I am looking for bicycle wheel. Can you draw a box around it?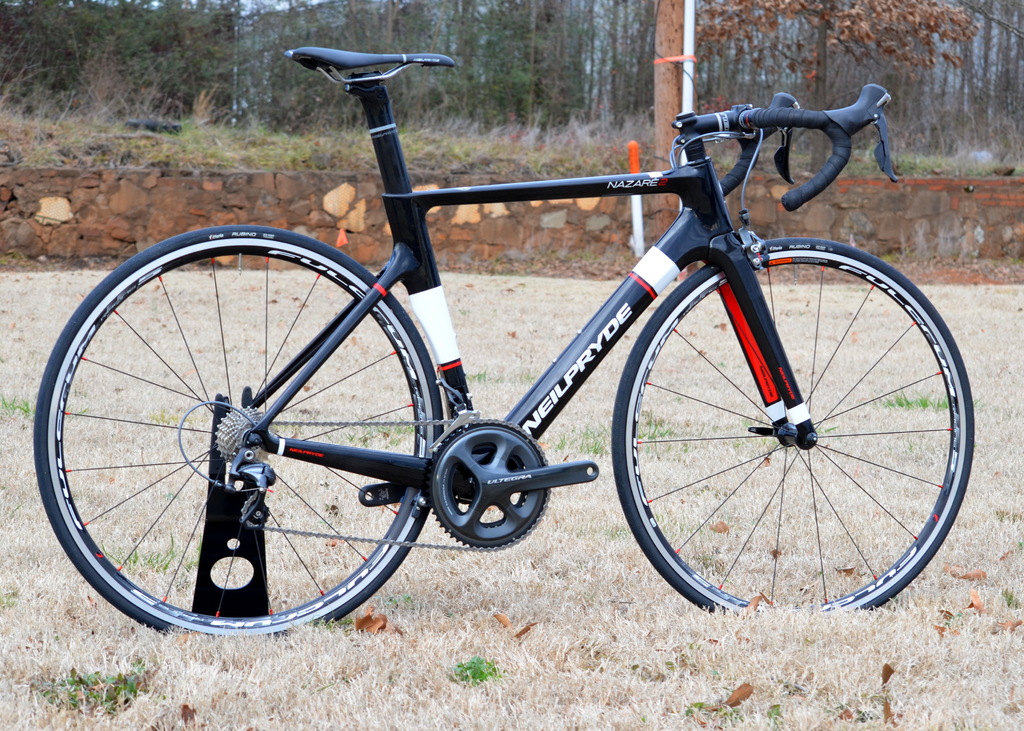
Sure, the bounding box is crop(607, 234, 978, 618).
